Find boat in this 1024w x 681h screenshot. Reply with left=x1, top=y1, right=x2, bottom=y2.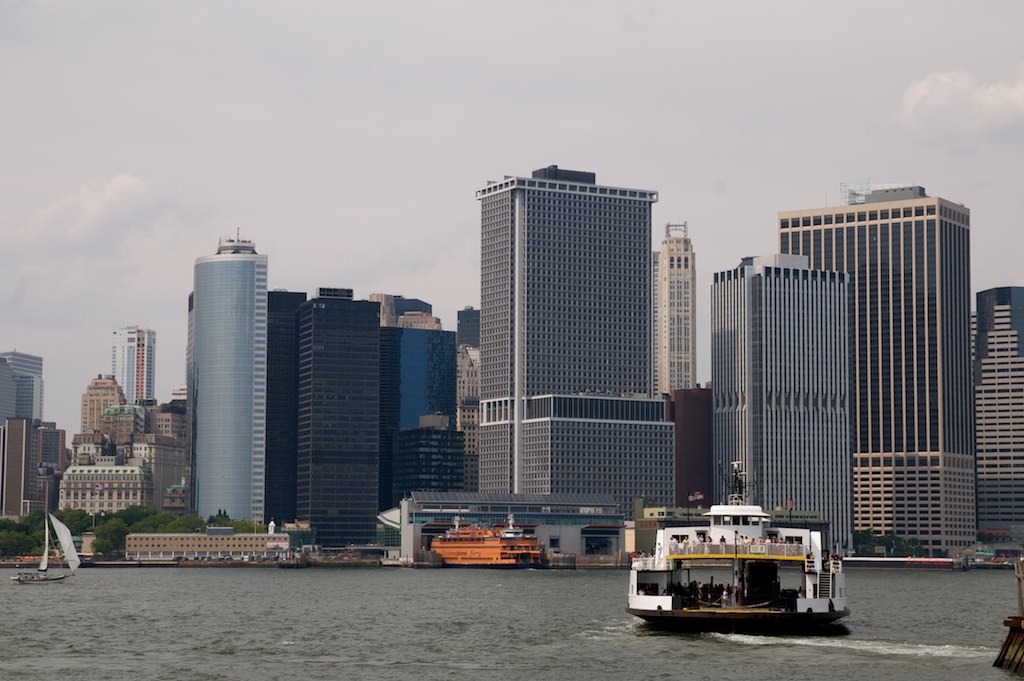
left=15, top=488, right=80, bottom=584.
